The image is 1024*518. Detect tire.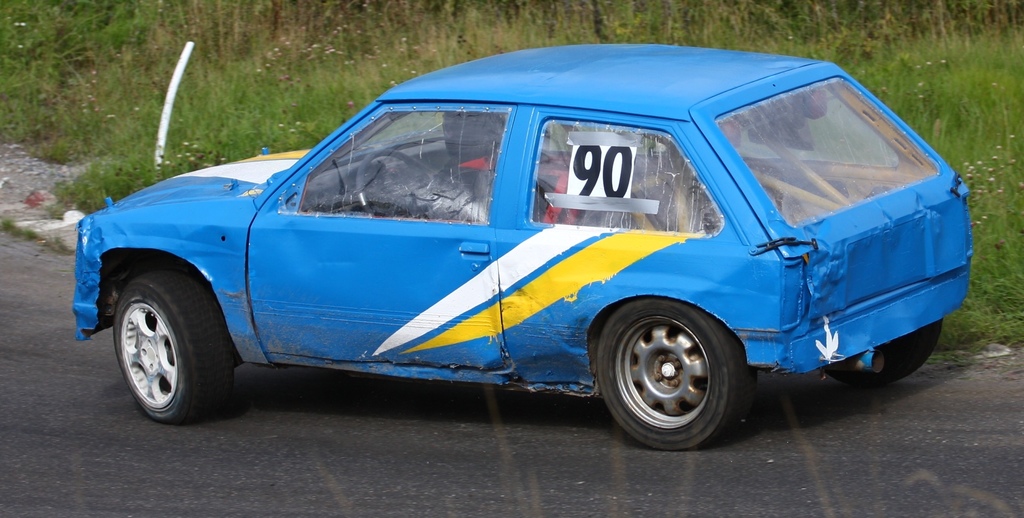
Detection: bbox=(596, 299, 745, 445).
